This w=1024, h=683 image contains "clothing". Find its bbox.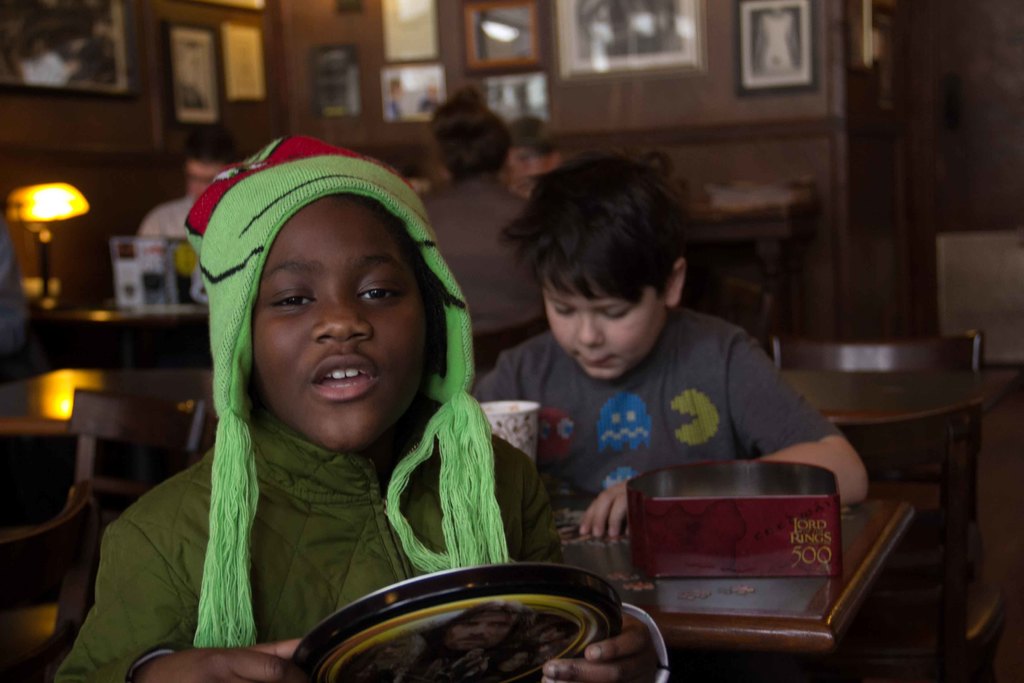
<region>41, 394, 545, 682</region>.
